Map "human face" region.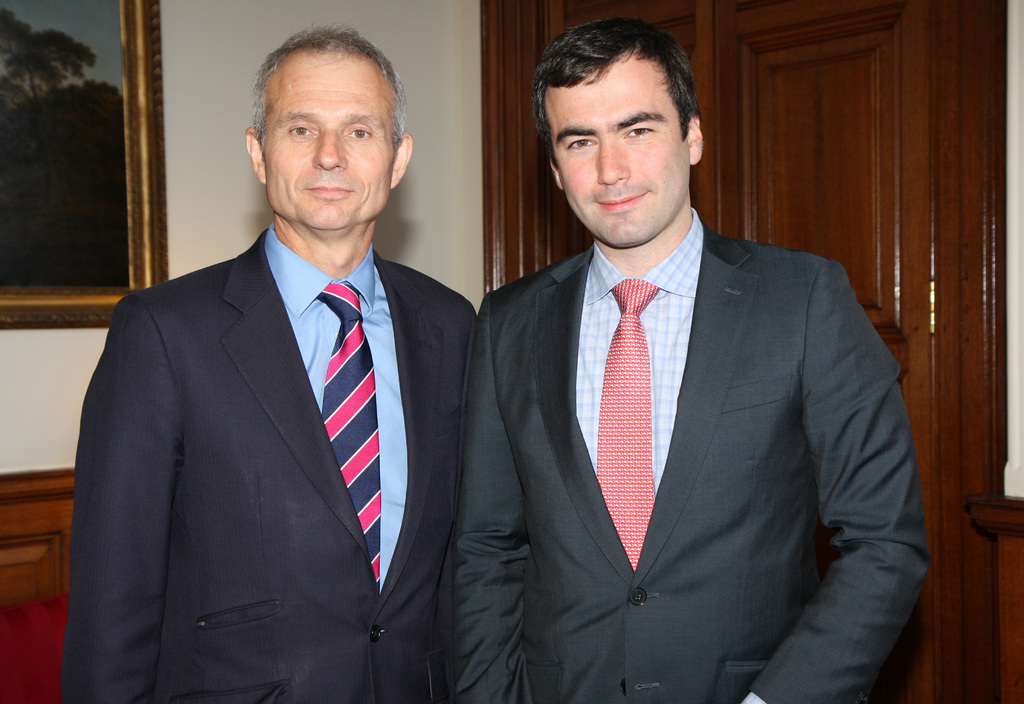
Mapped to region(267, 40, 399, 236).
